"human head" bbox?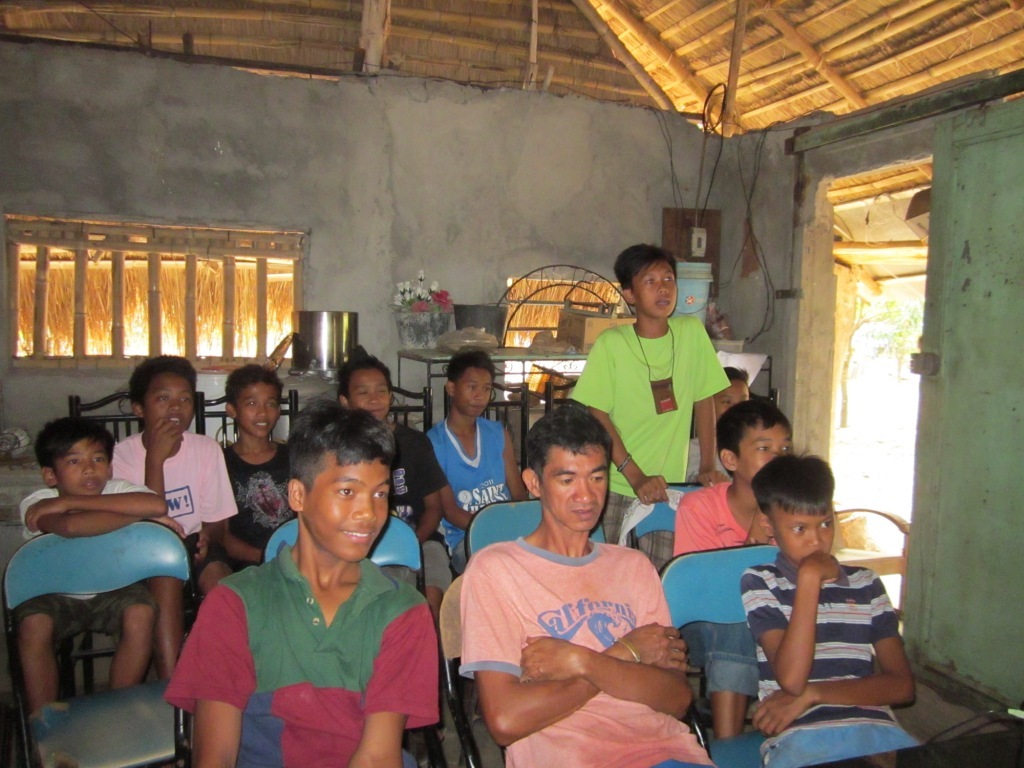
286,400,396,567
